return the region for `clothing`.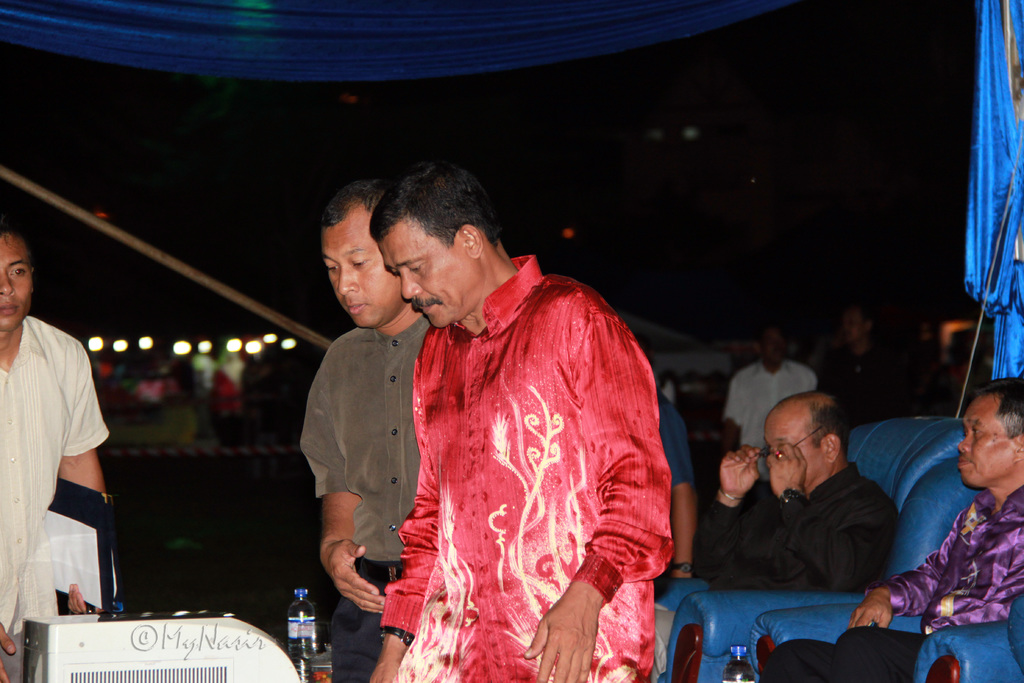
bbox=[679, 468, 895, 589].
